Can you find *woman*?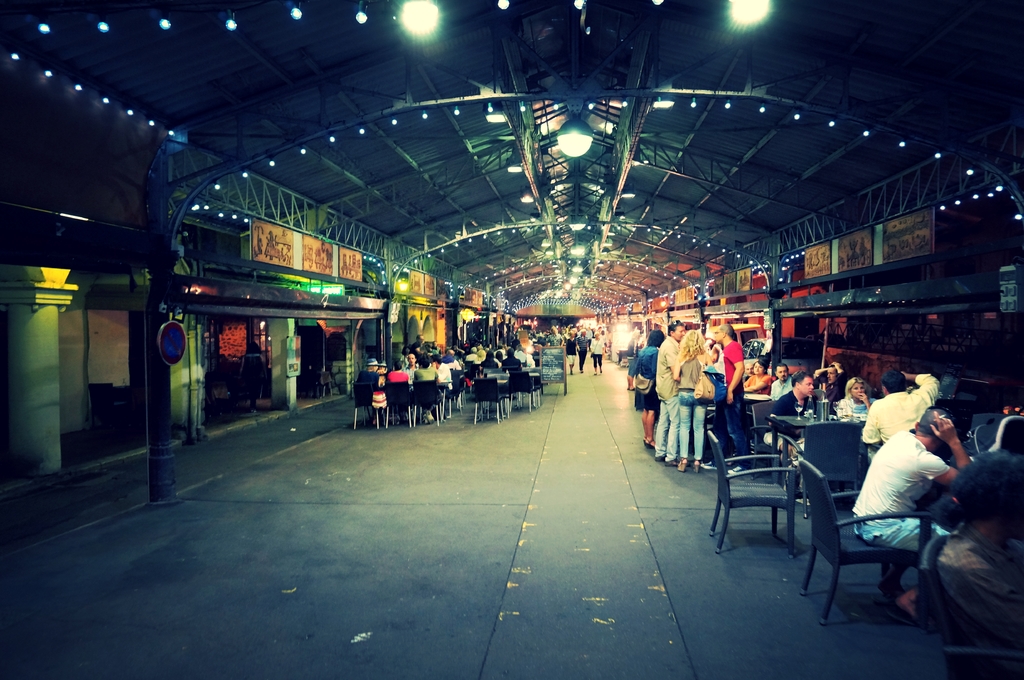
Yes, bounding box: [674,331,715,472].
